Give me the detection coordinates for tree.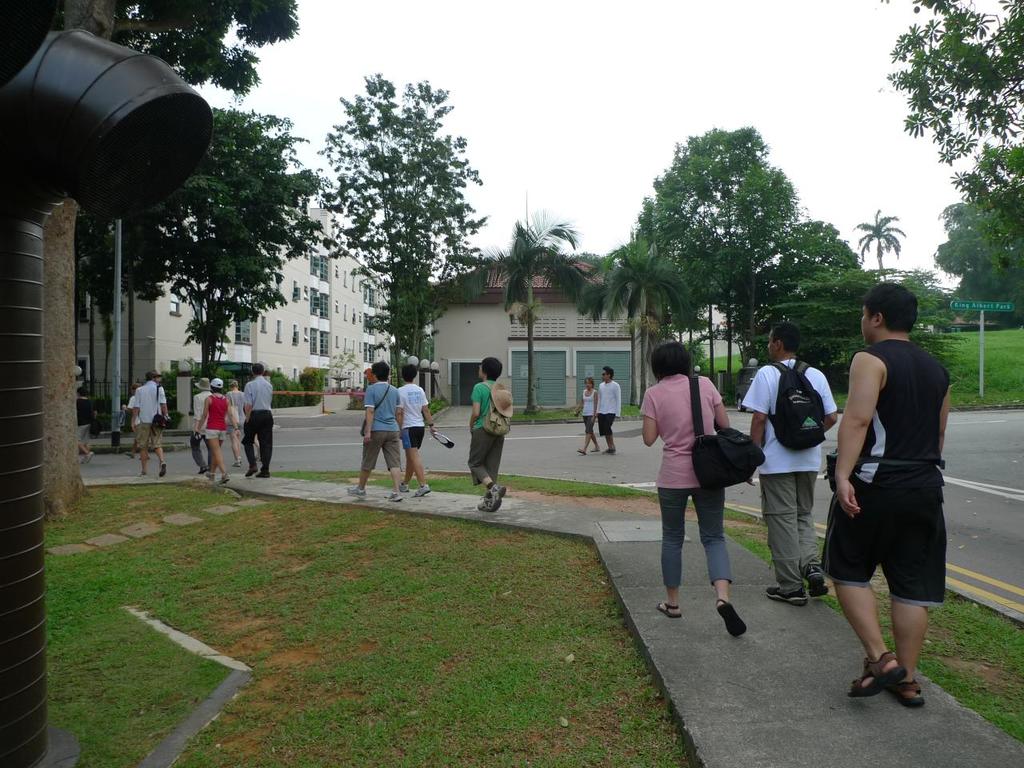
box=[295, 61, 495, 372].
